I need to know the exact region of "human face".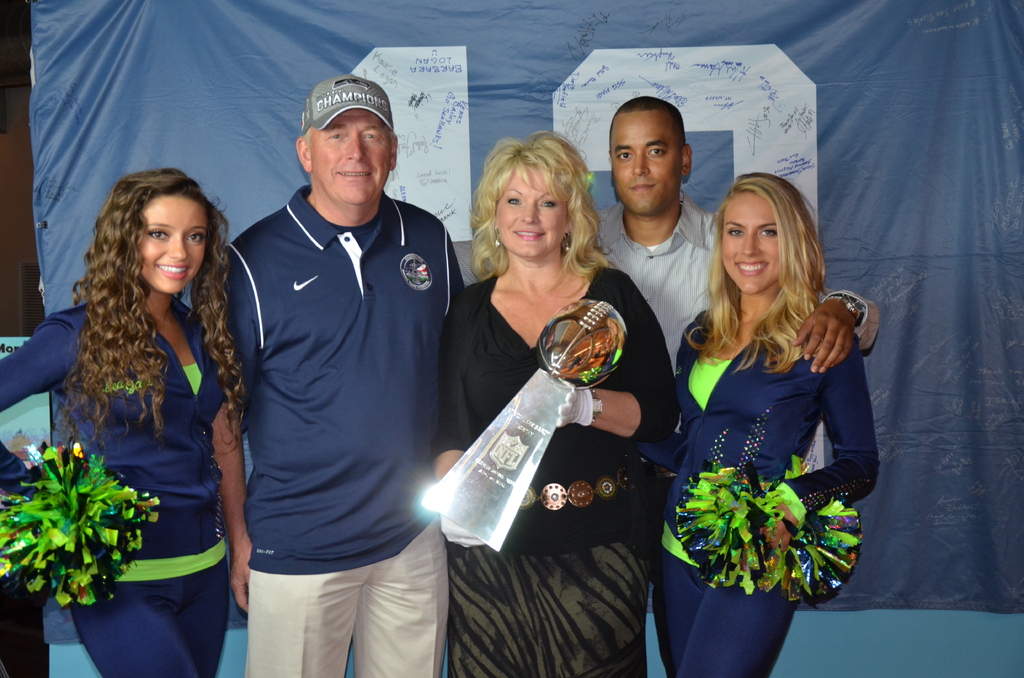
Region: x1=138 y1=195 x2=209 y2=295.
